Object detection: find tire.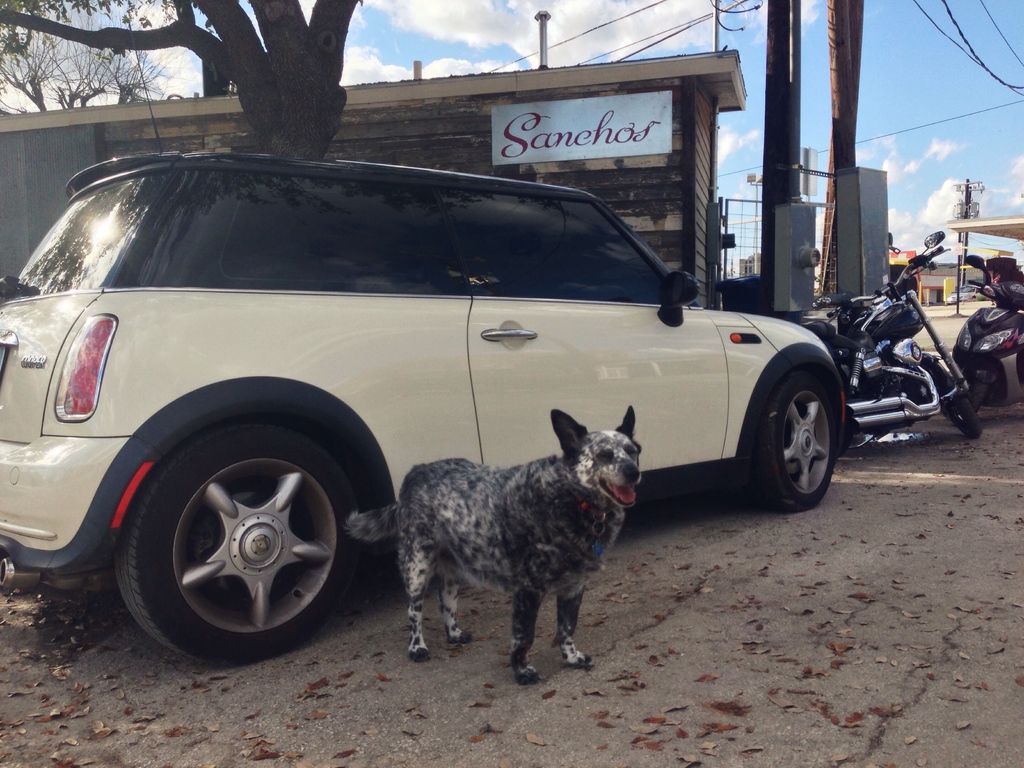
detection(749, 370, 838, 513).
